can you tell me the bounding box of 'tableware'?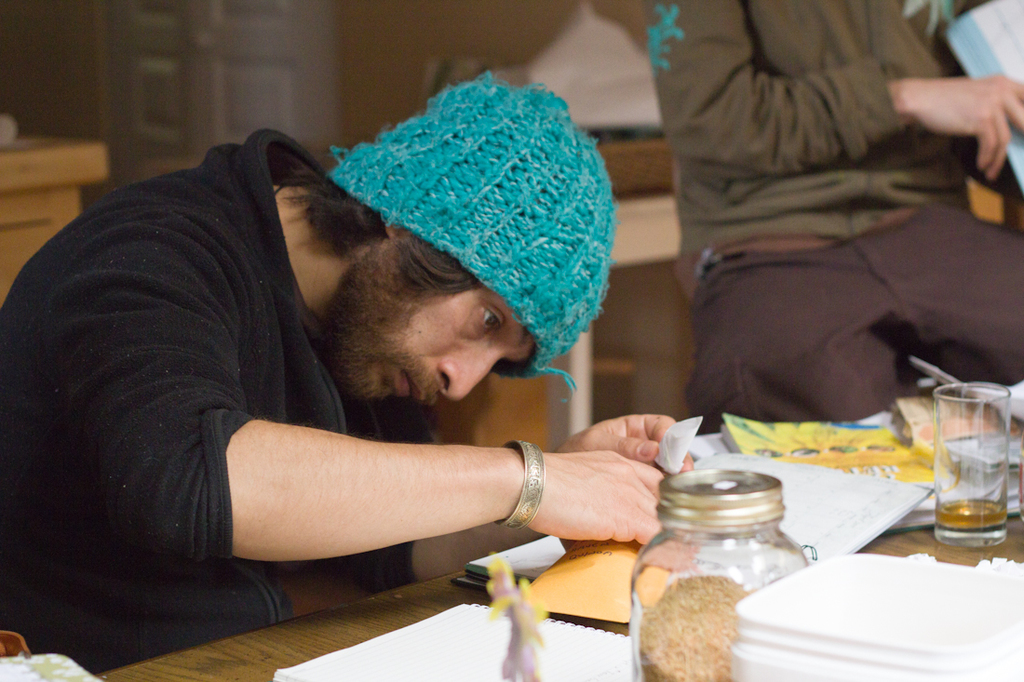
(925,378,1008,553).
